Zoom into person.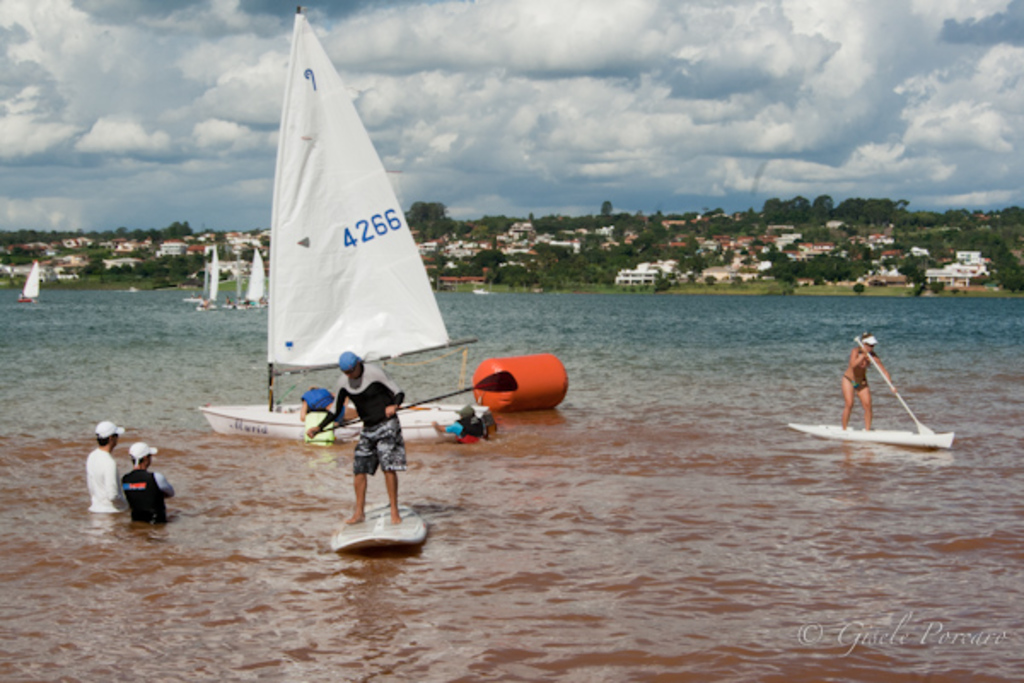
Zoom target: detection(425, 403, 488, 444).
